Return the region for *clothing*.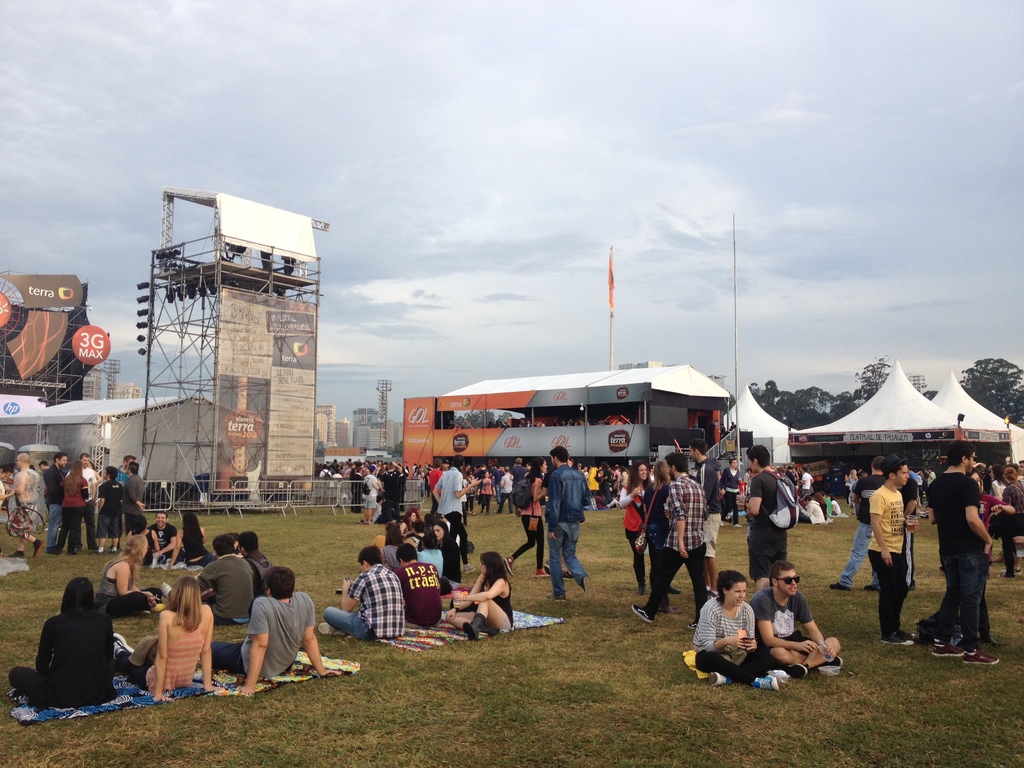
[726,470,740,490].
